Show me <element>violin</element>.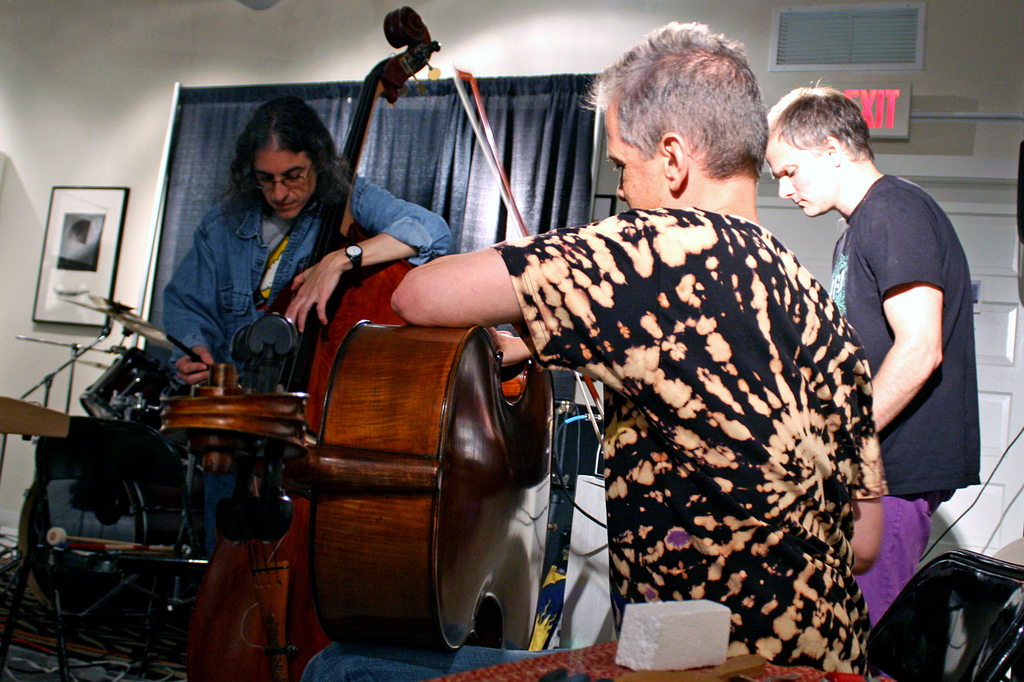
<element>violin</element> is here: detection(316, 66, 602, 660).
